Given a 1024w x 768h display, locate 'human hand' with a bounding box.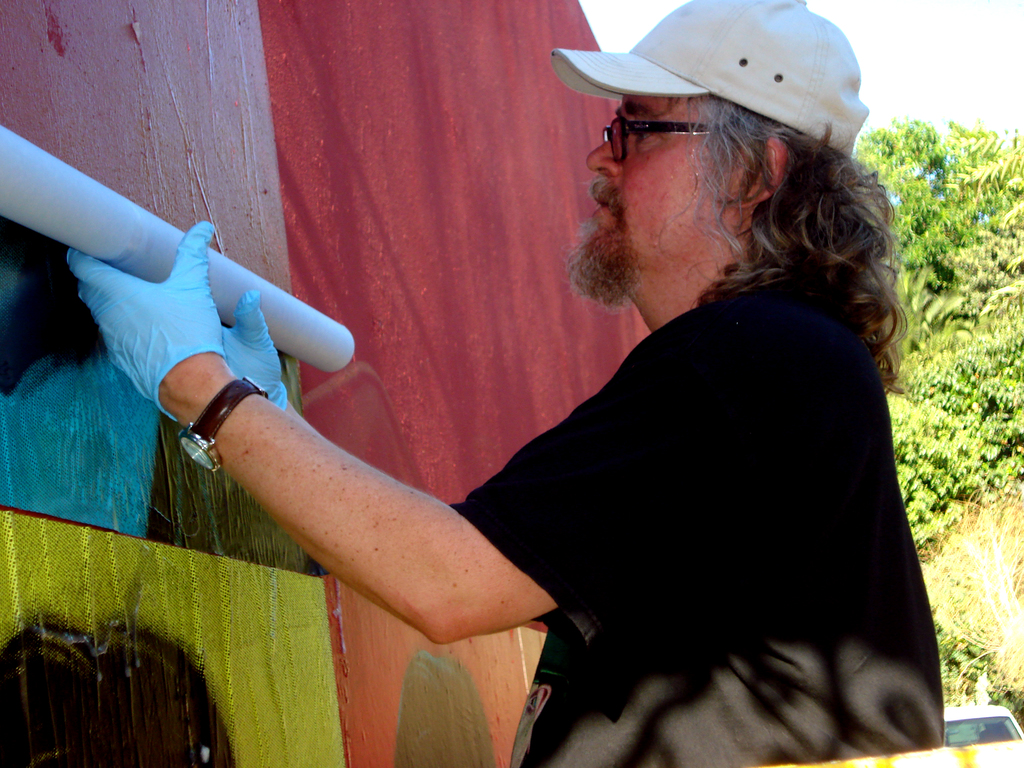
Located: 58,232,243,413.
